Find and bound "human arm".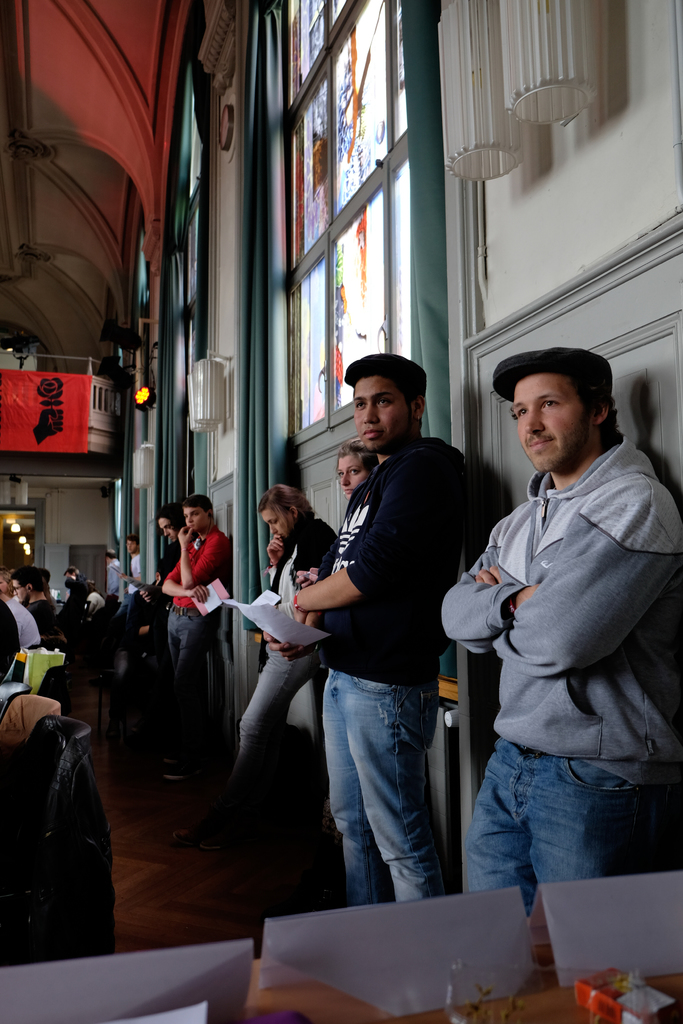
Bound: [284,476,452,616].
